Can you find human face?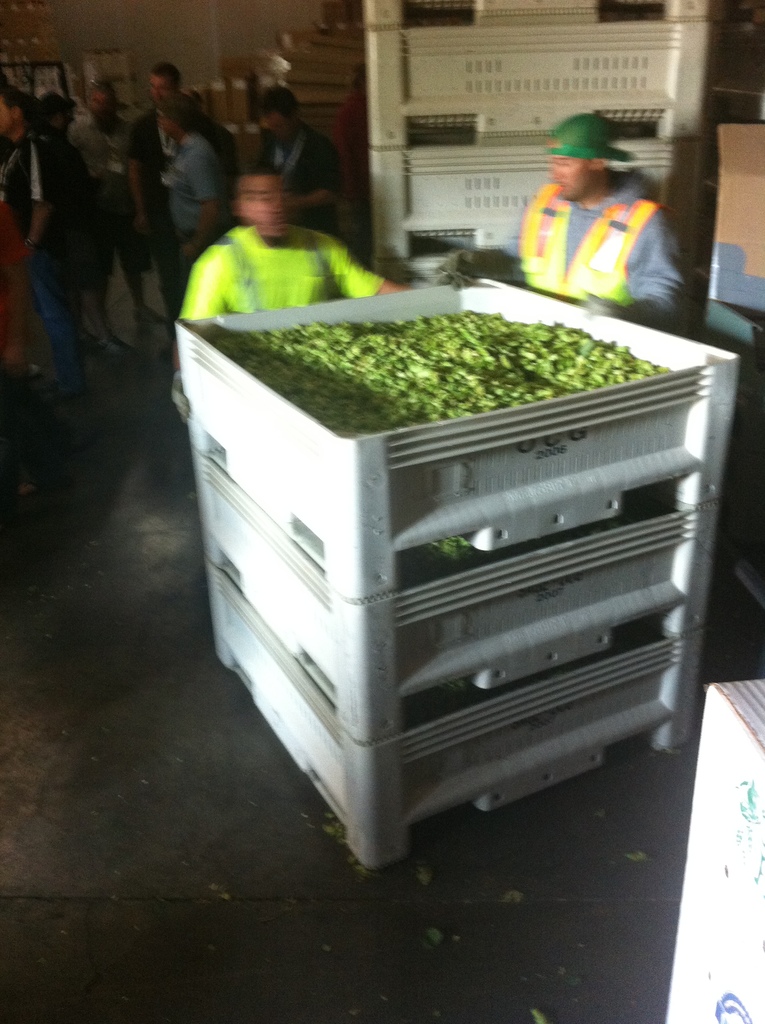
Yes, bounding box: bbox=(149, 70, 175, 104).
